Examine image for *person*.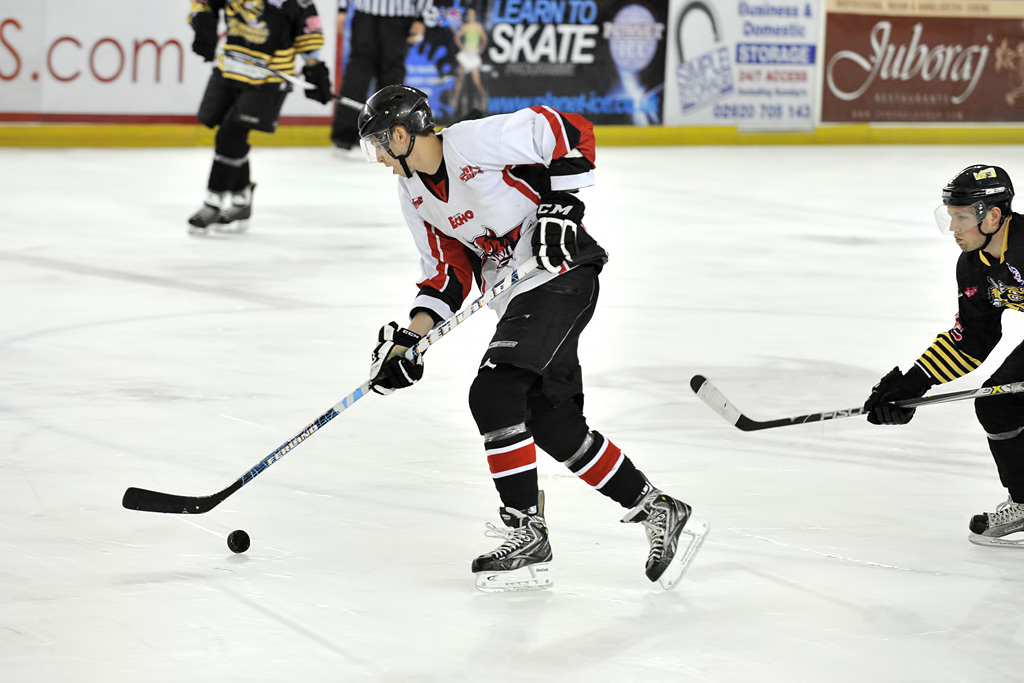
Examination result: left=845, top=158, right=1012, bottom=480.
